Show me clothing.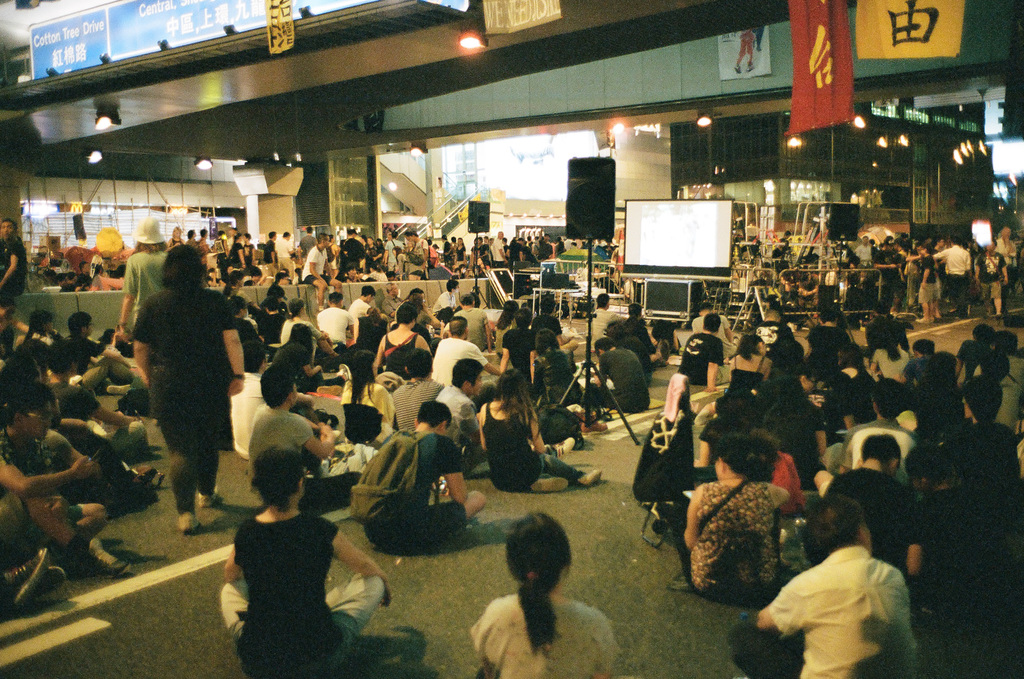
clothing is here: 348, 423, 464, 553.
